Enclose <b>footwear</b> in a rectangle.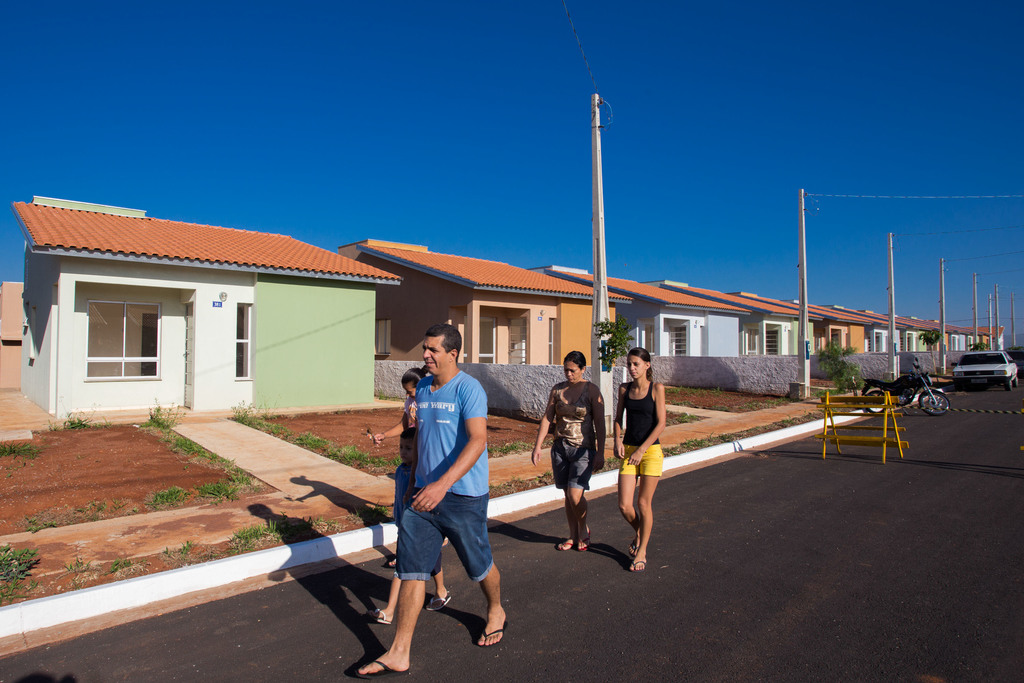
(633,539,636,554).
